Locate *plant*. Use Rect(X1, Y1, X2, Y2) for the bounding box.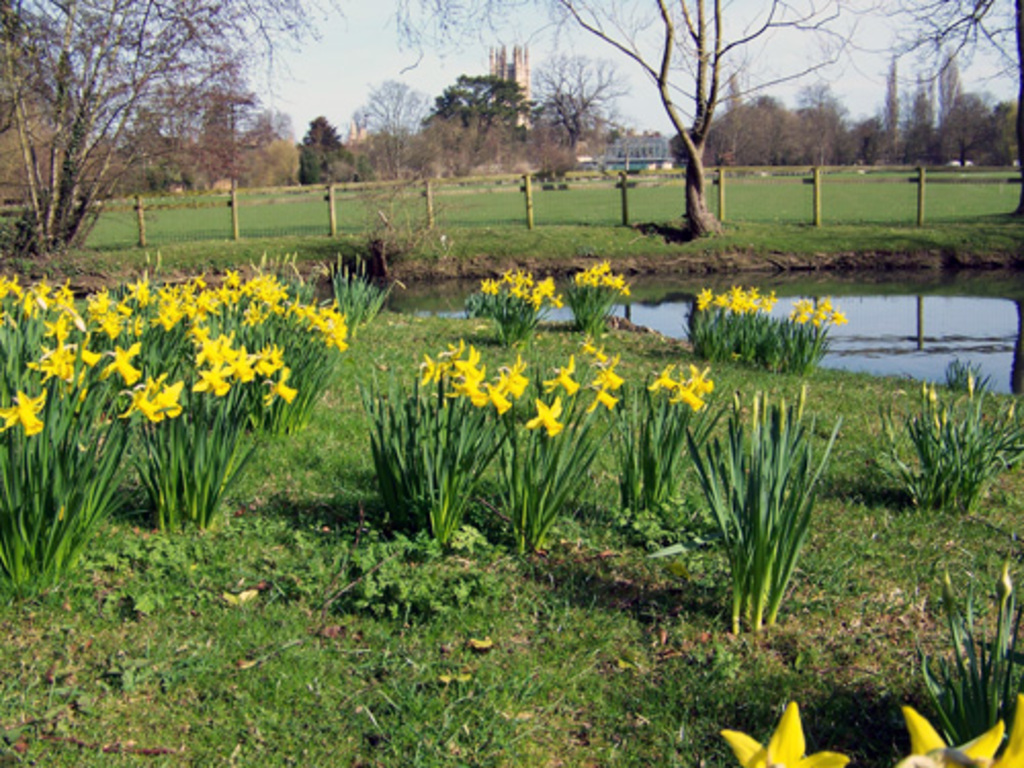
Rect(483, 332, 633, 557).
